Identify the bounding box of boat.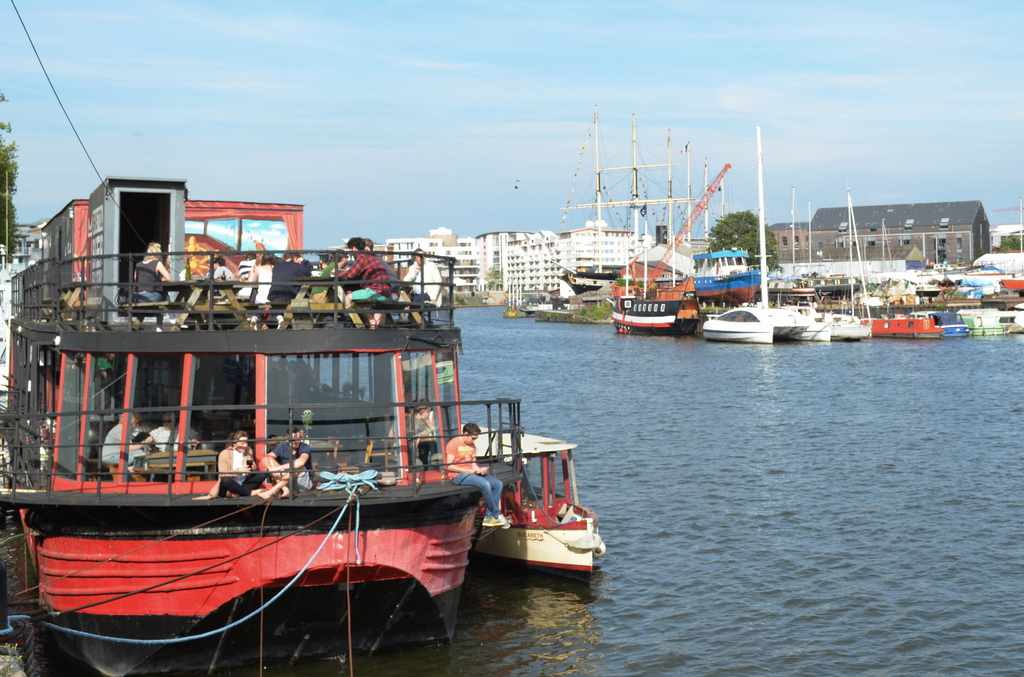
790 183 873 344.
